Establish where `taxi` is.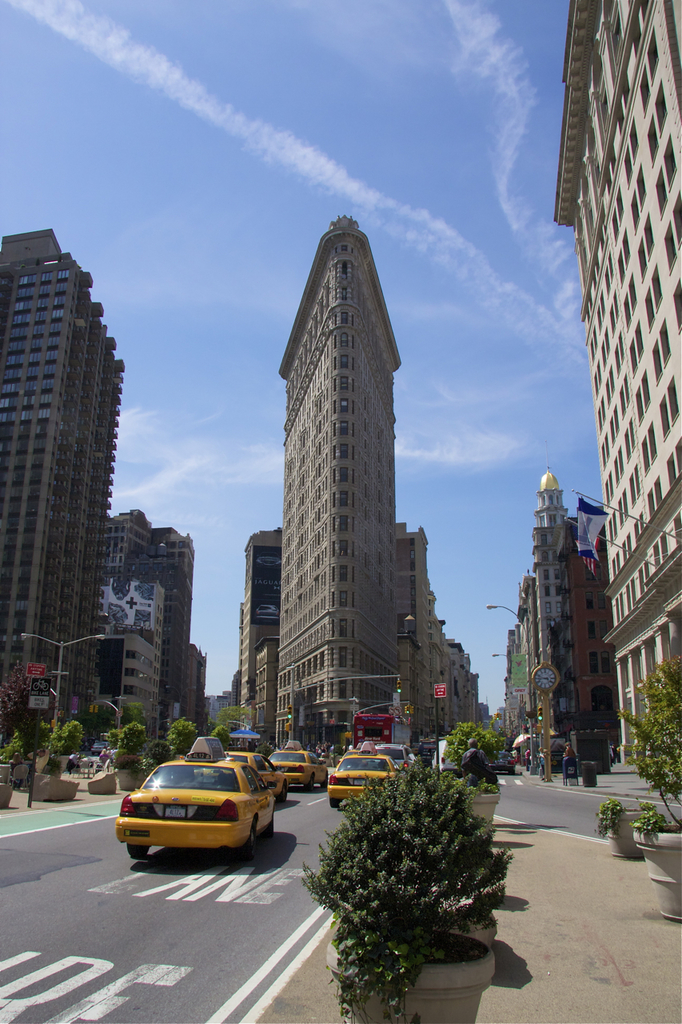
Established at [left=125, top=748, right=287, bottom=870].
